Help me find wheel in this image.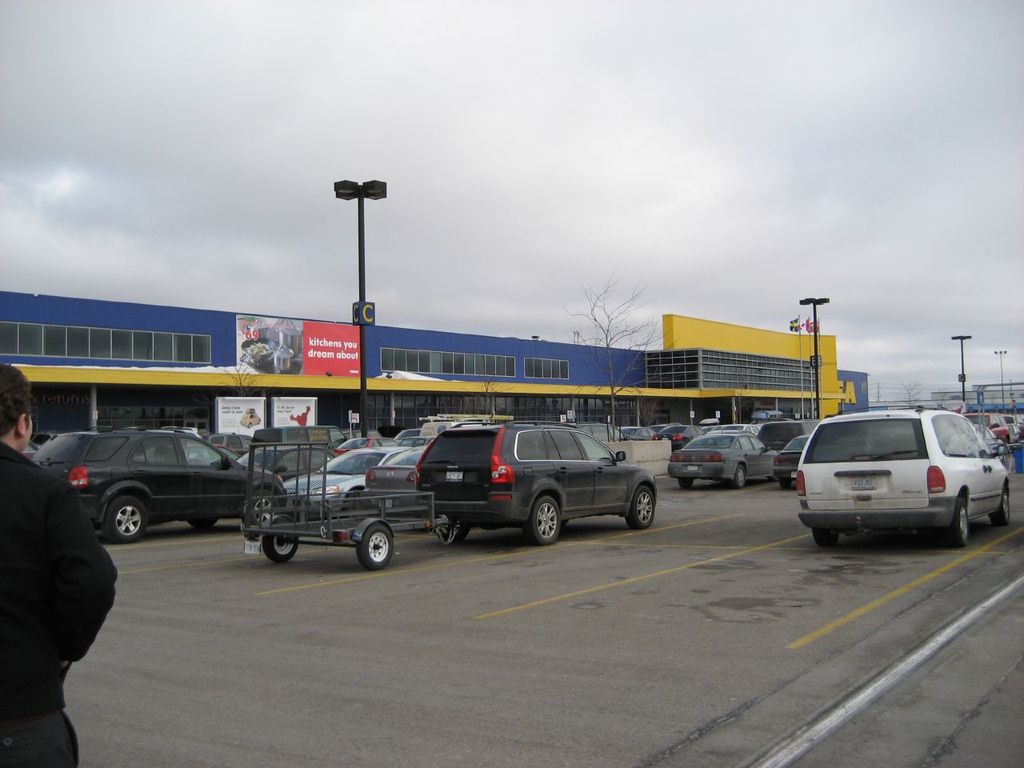
Found it: locate(446, 524, 470, 538).
